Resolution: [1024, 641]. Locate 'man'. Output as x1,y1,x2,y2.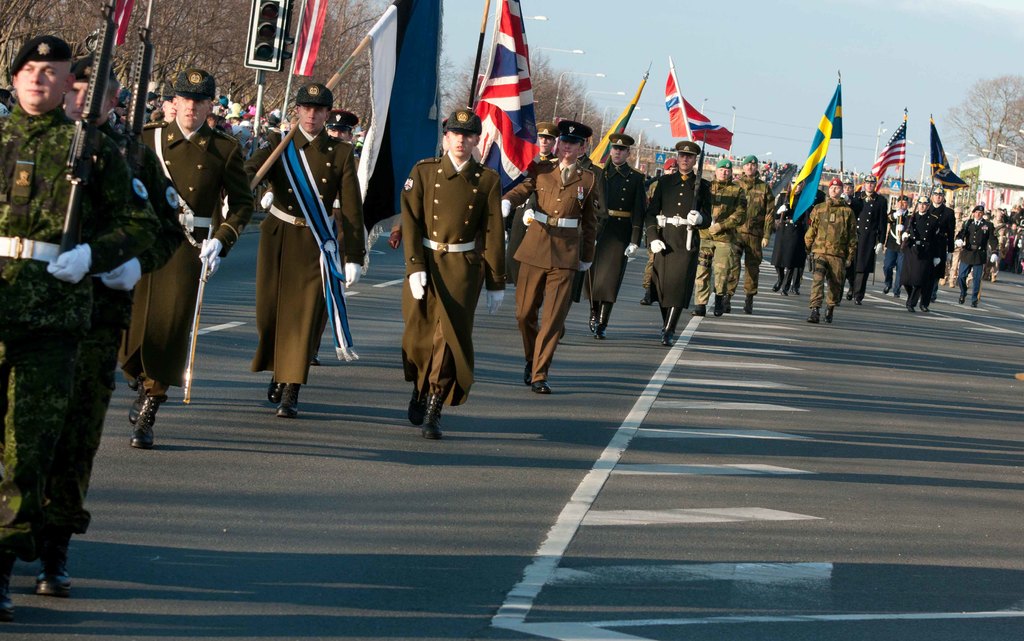
136,65,255,448.
